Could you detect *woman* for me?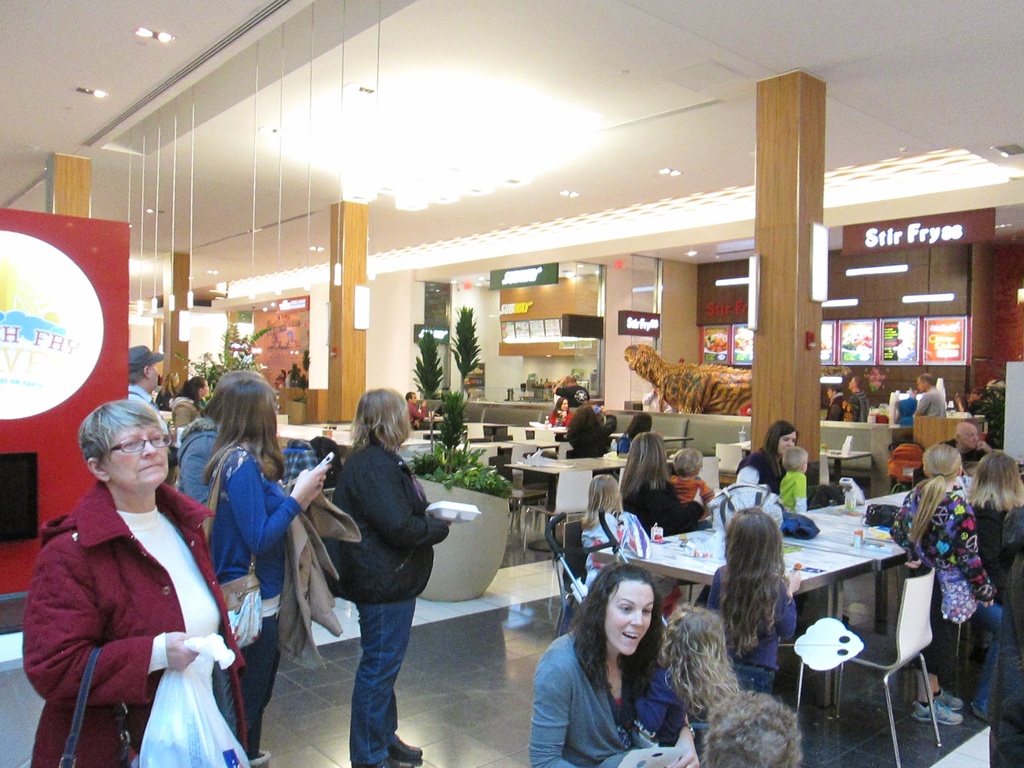
Detection result: {"x1": 734, "y1": 417, "x2": 801, "y2": 503}.
